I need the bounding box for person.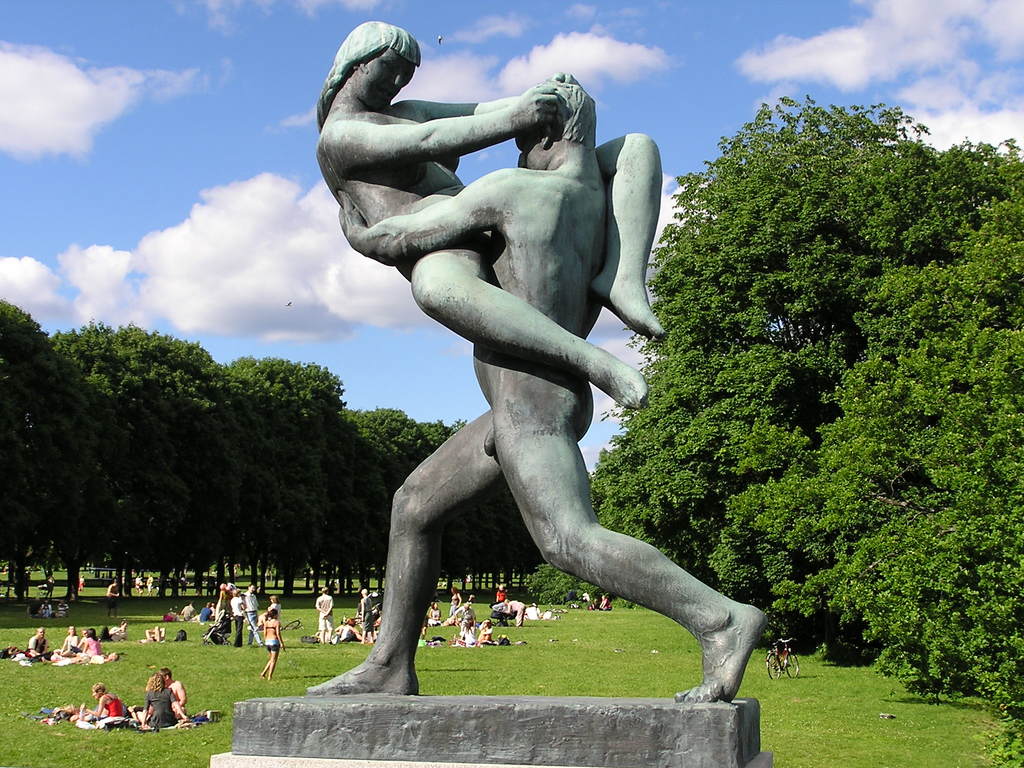
Here it is: BBox(314, 19, 666, 413).
